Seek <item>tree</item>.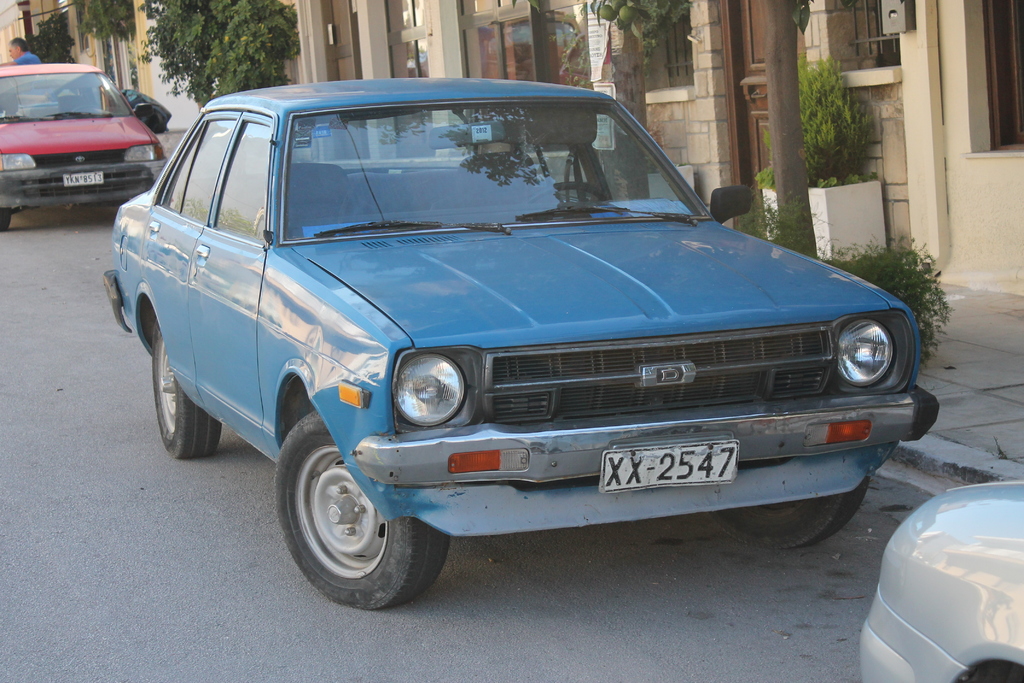
<region>118, 0, 307, 111</region>.
